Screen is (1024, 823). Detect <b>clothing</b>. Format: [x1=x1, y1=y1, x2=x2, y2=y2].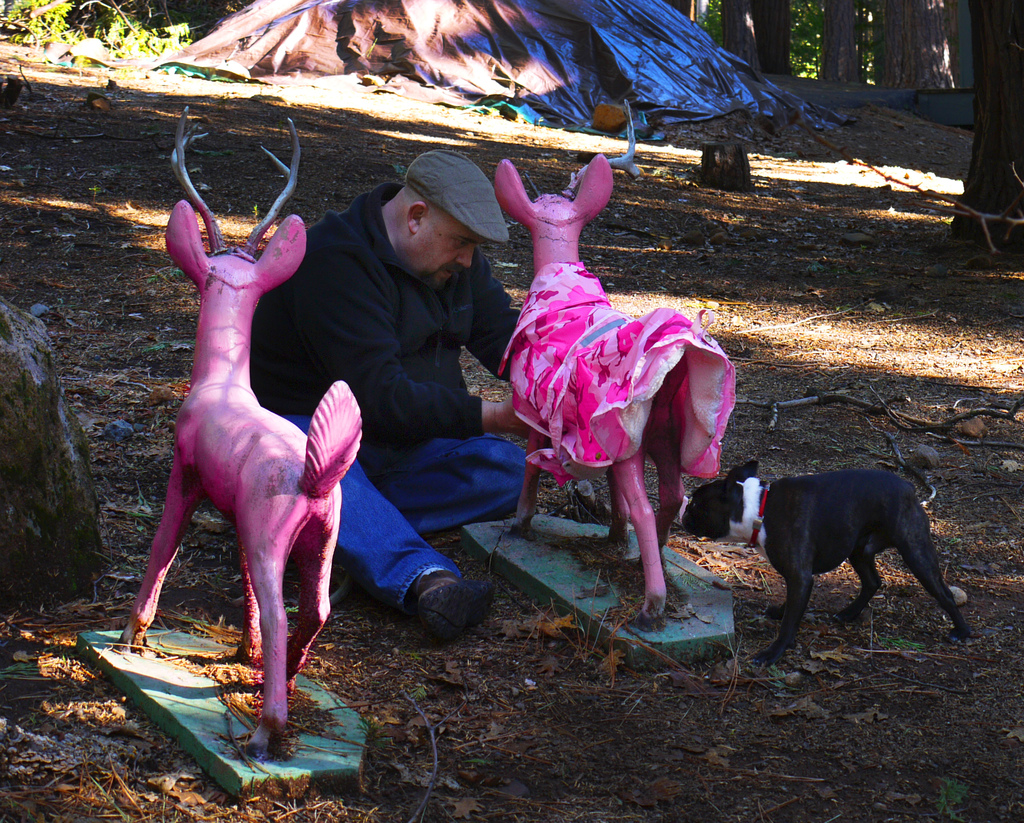
[x1=262, y1=126, x2=516, y2=600].
